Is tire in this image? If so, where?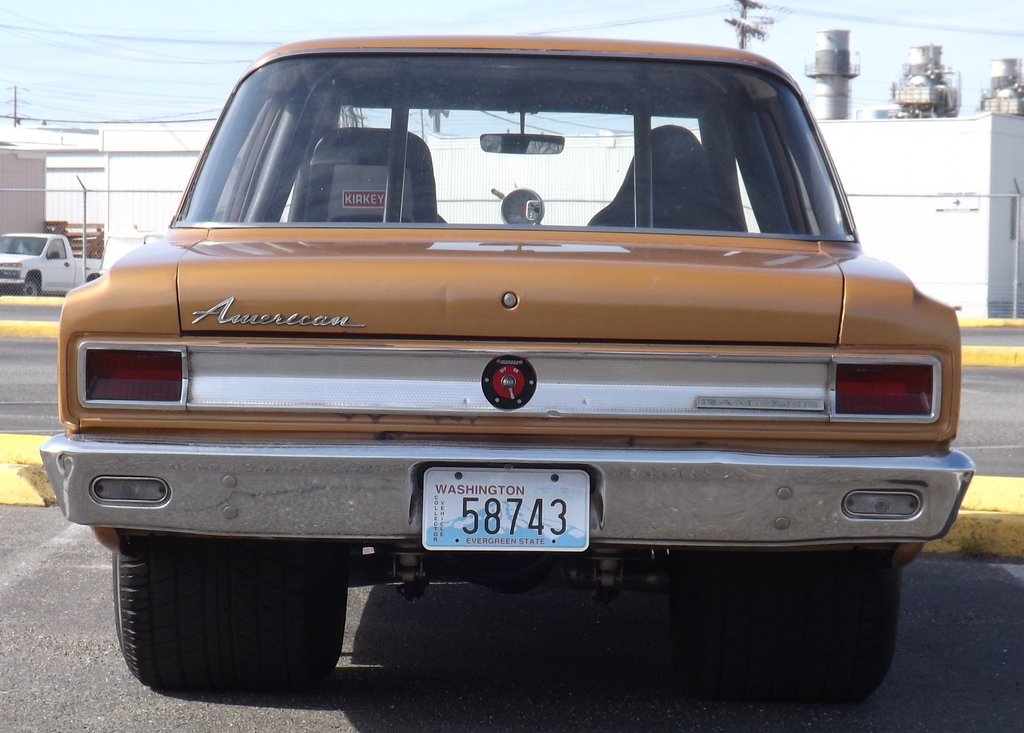
Yes, at <bbox>668, 552, 910, 710</bbox>.
